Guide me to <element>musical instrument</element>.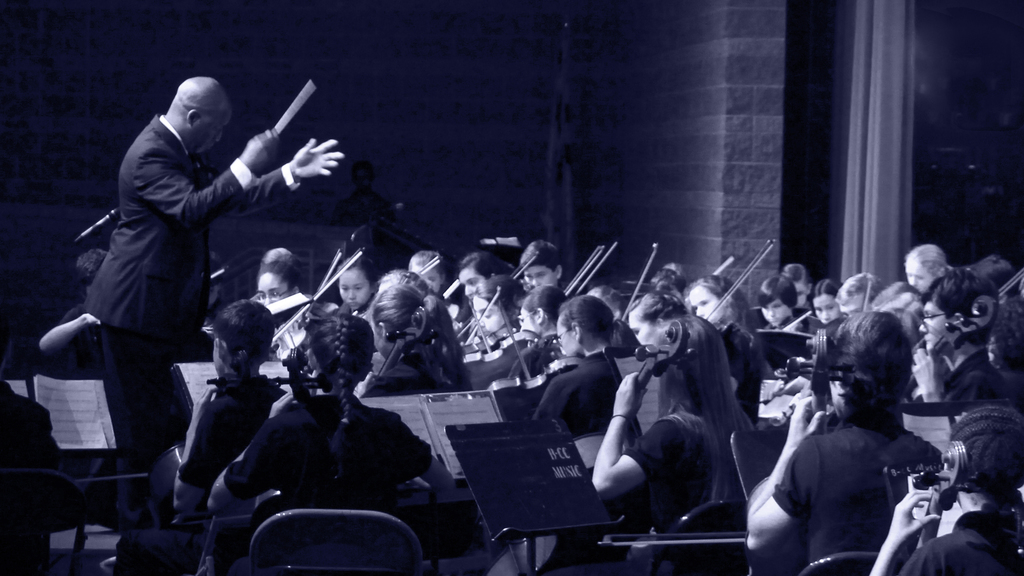
Guidance: bbox=[783, 351, 867, 436].
